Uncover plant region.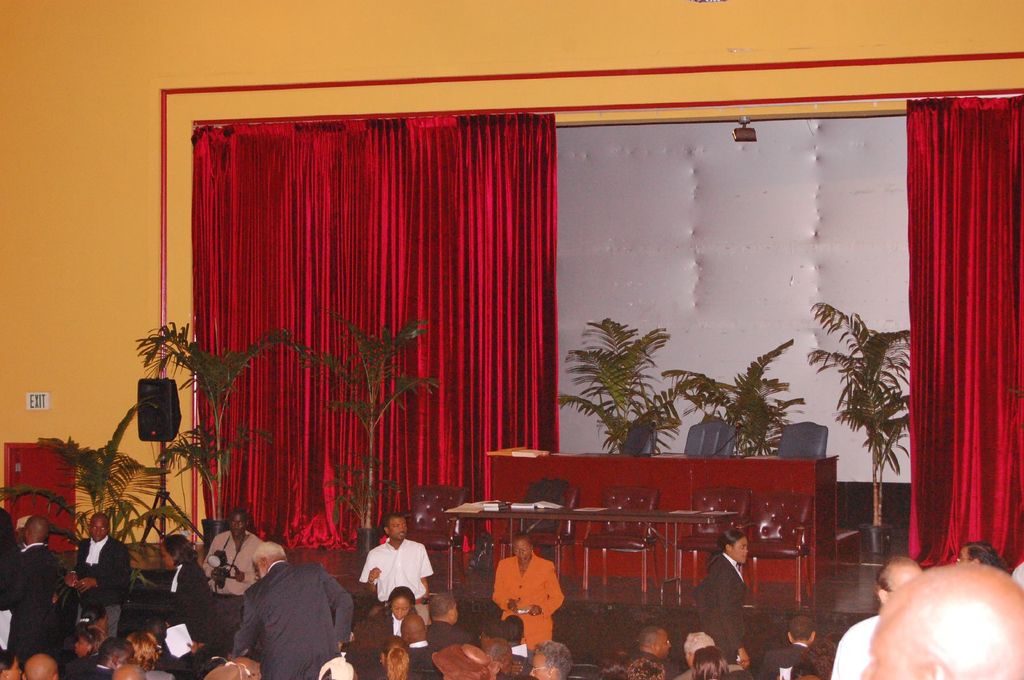
Uncovered: x1=128 y1=313 x2=308 y2=532.
